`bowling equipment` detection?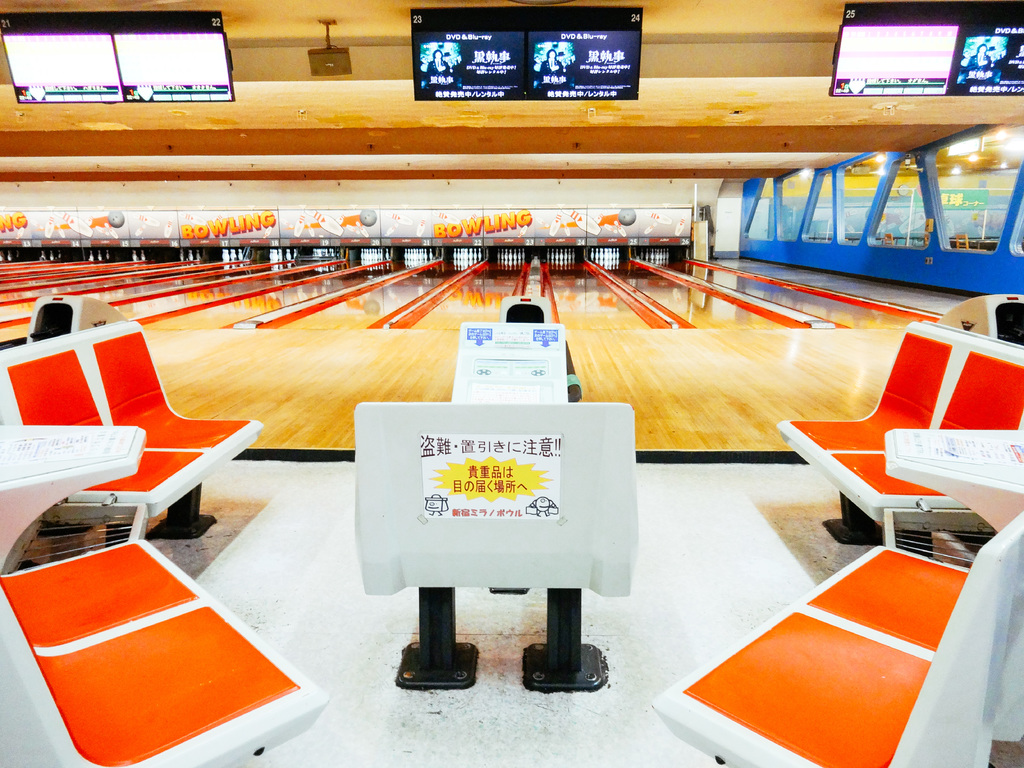
x1=605, y1=224, x2=619, y2=233
